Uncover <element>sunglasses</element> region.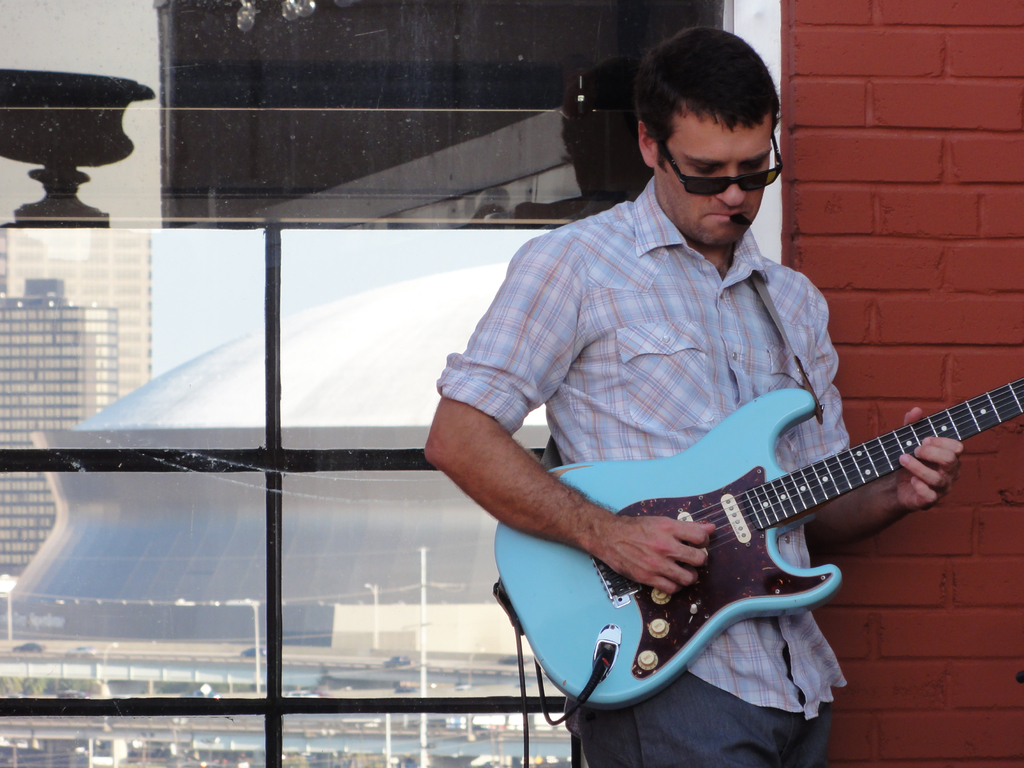
Uncovered: crop(655, 129, 784, 190).
